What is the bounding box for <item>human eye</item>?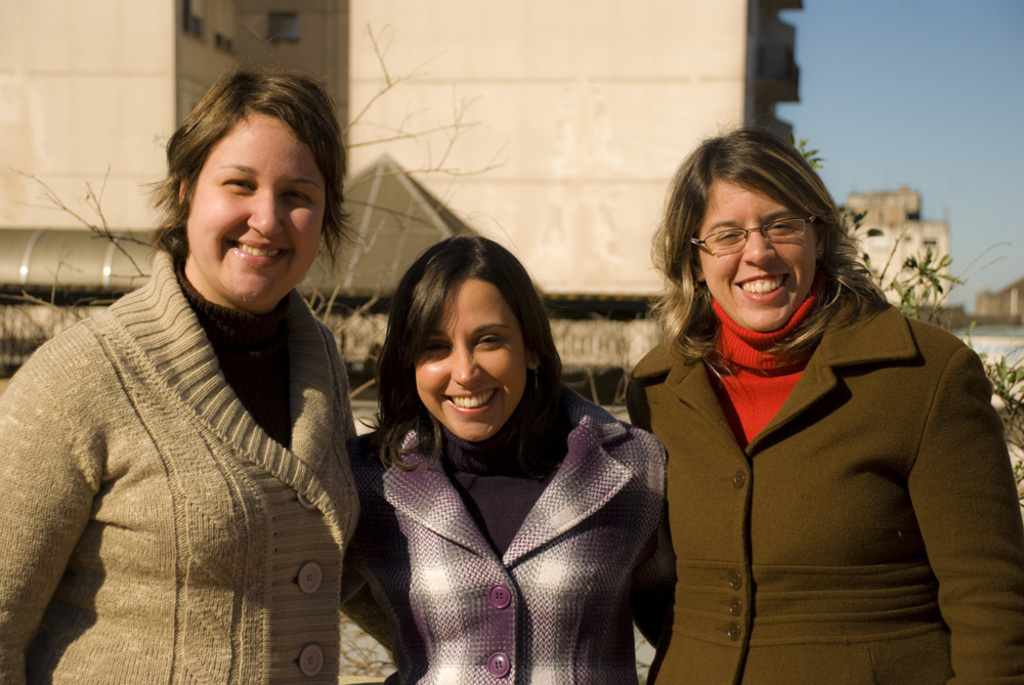
<region>424, 335, 455, 356</region>.
